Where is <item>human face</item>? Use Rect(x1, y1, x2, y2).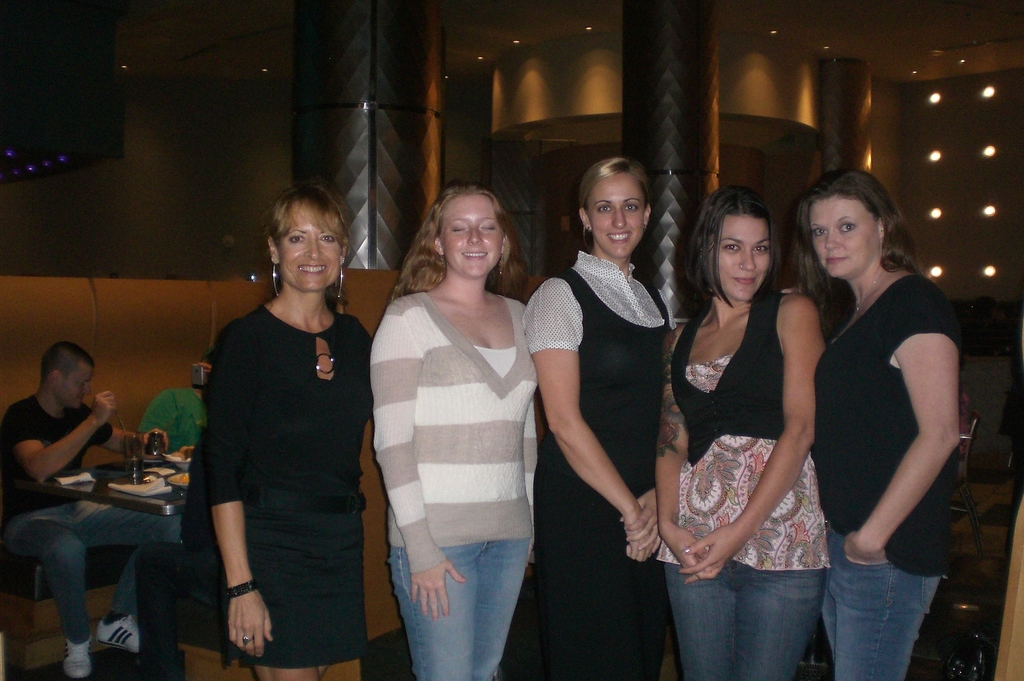
Rect(282, 205, 341, 290).
